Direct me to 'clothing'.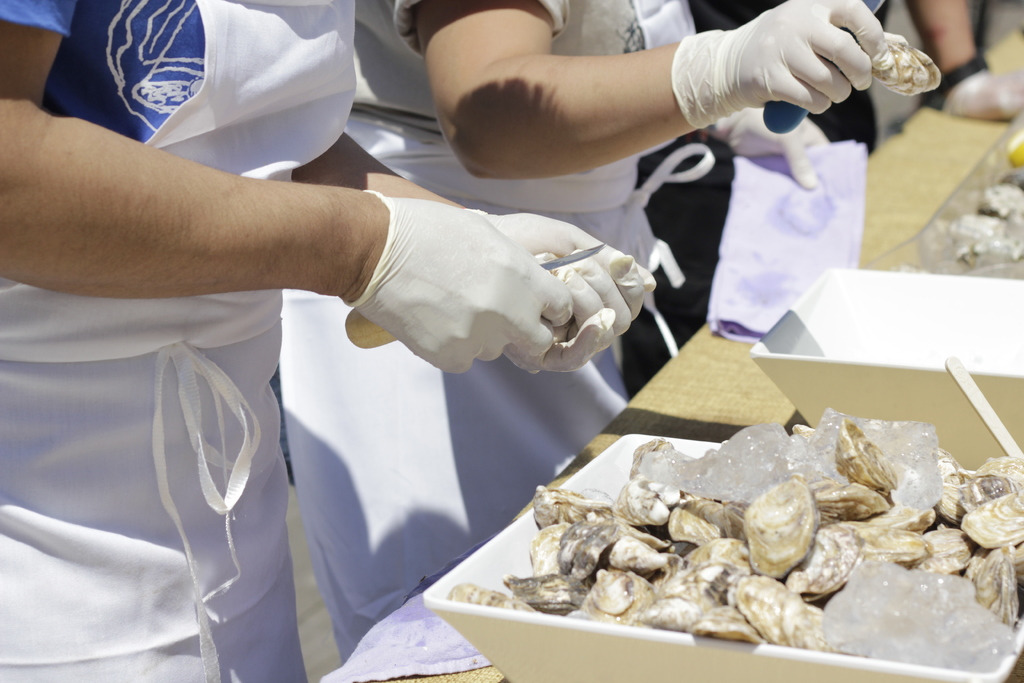
Direction: crop(279, 0, 650, 661).
